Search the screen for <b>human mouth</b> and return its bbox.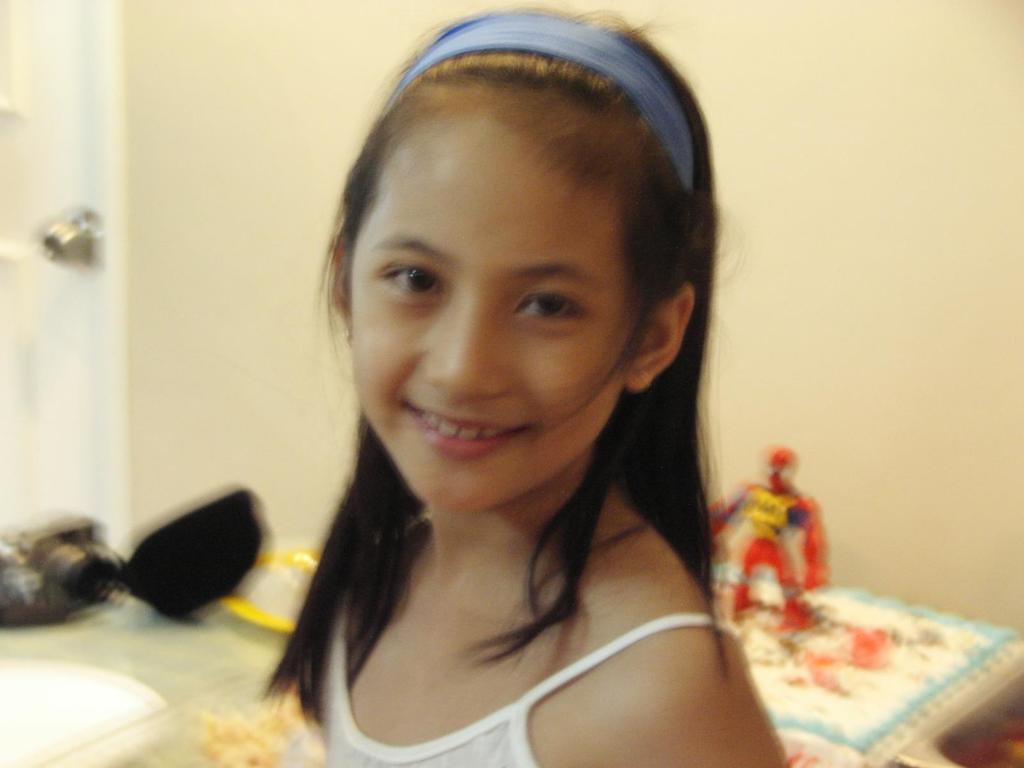
Found: Rect(388, 401, 550, 466).
